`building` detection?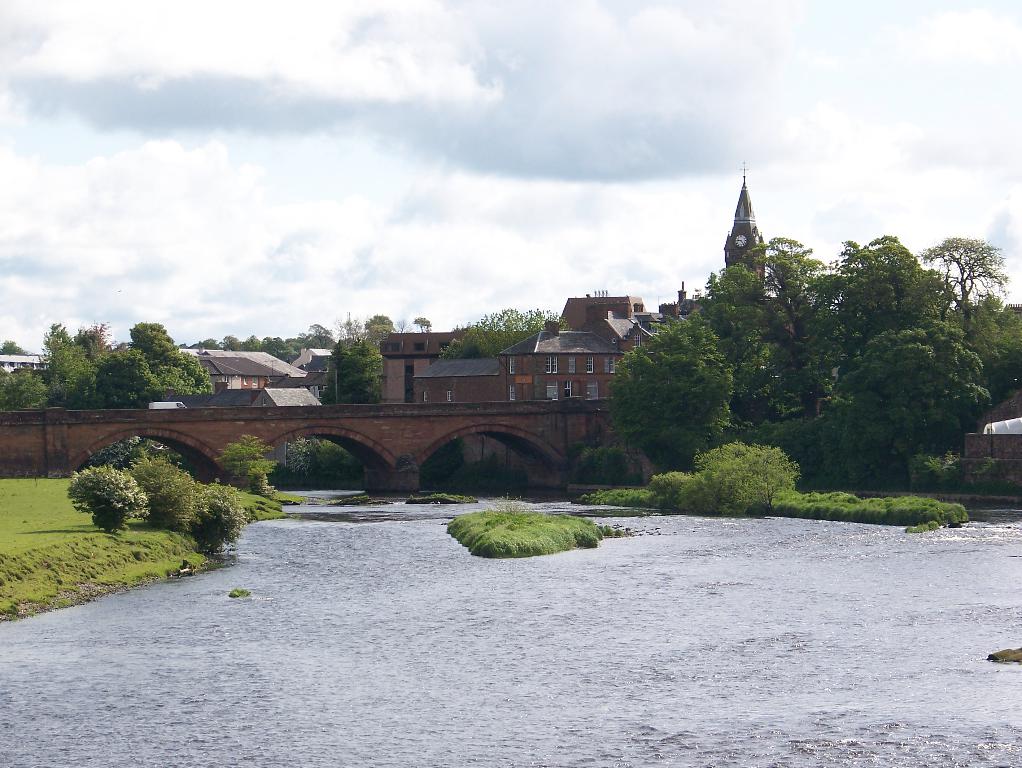
<box>381,173,761,409</box>
